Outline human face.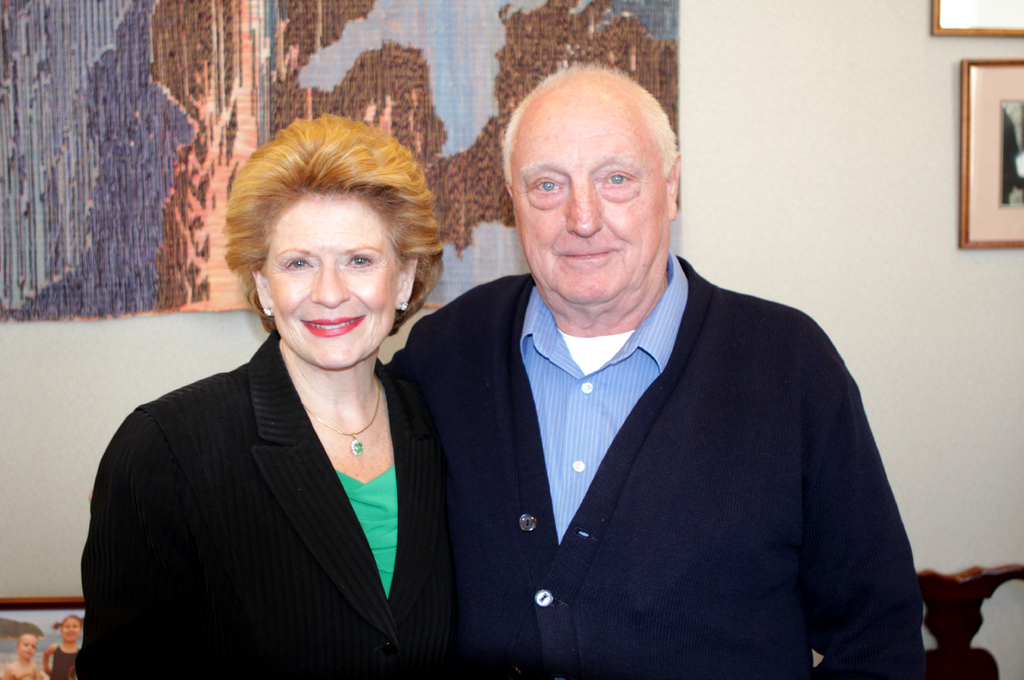
Outline: <bbox>13, 635, 36, 660</bbox>.
